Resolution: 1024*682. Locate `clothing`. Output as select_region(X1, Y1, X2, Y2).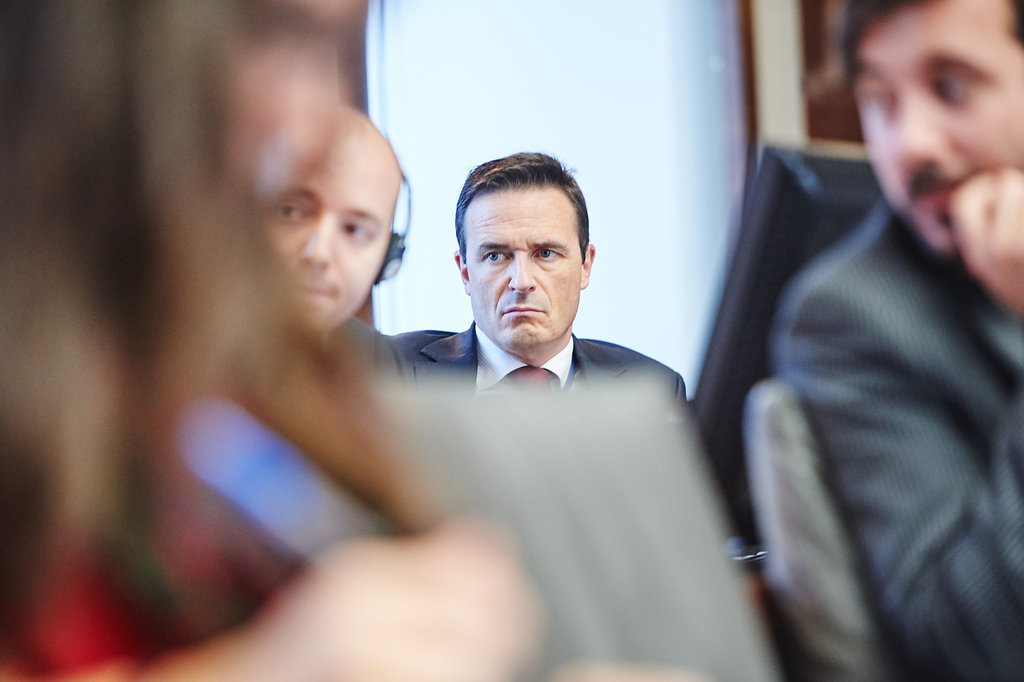
select_region(773, 188, 1023, 681).
